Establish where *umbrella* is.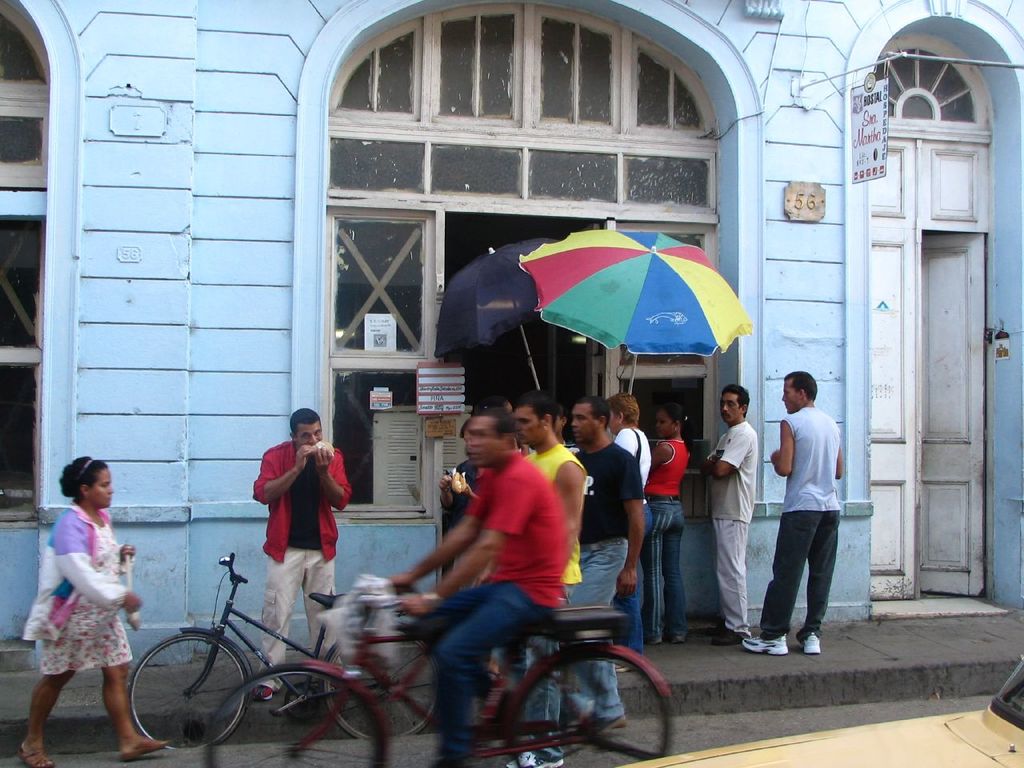
Established at bbox=(514, 222, 746, 410).
